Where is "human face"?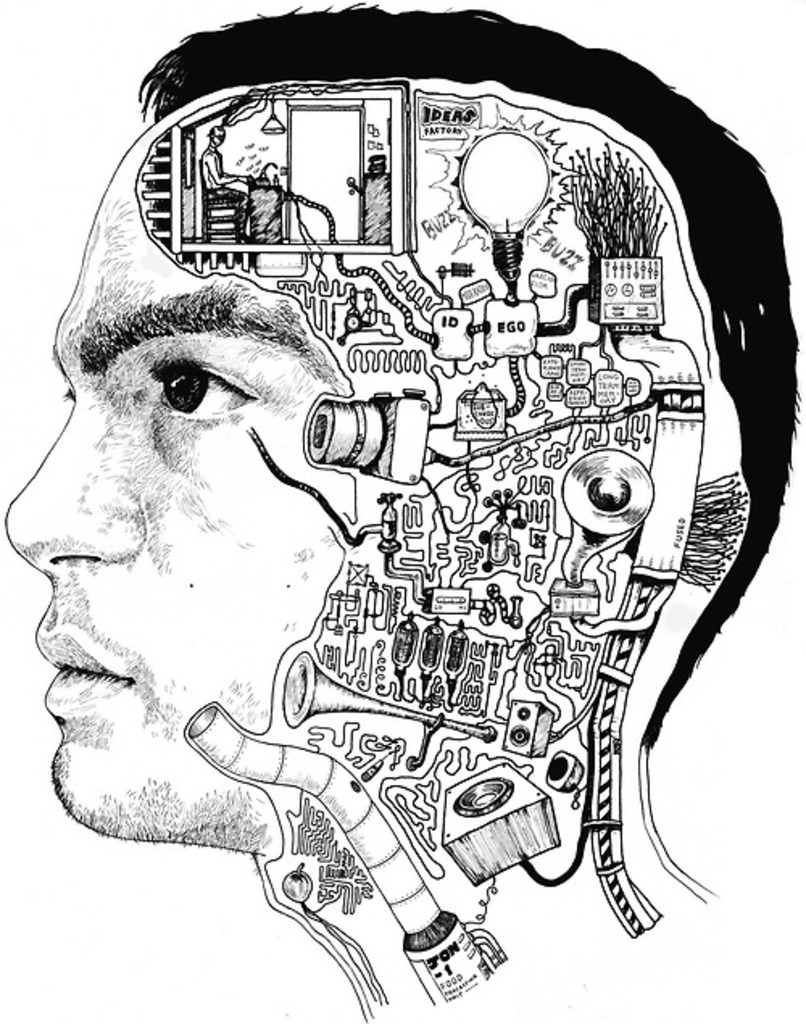
(x1=0, y1=119, x2=356, y2=850).
